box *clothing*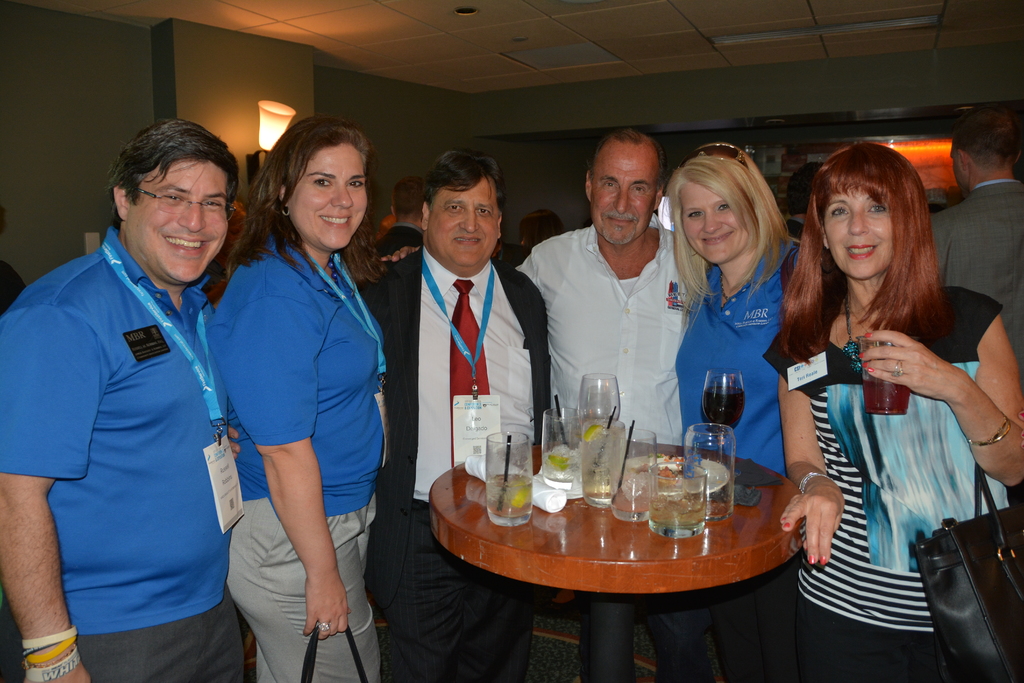
228/497/380/682
